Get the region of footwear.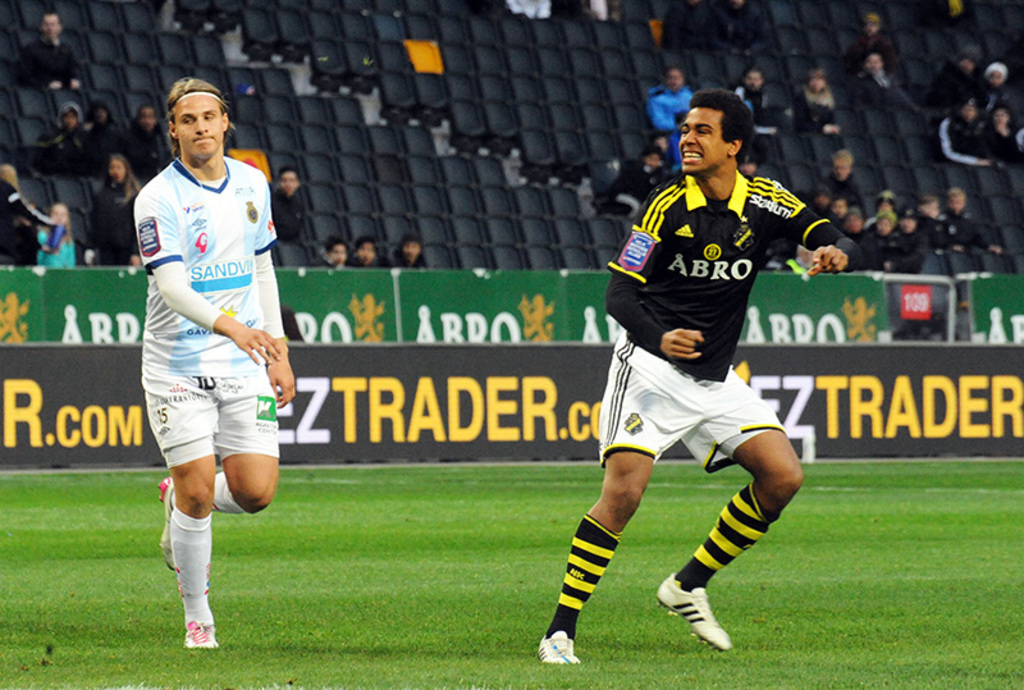
detection(655, 574, 733, 648).
